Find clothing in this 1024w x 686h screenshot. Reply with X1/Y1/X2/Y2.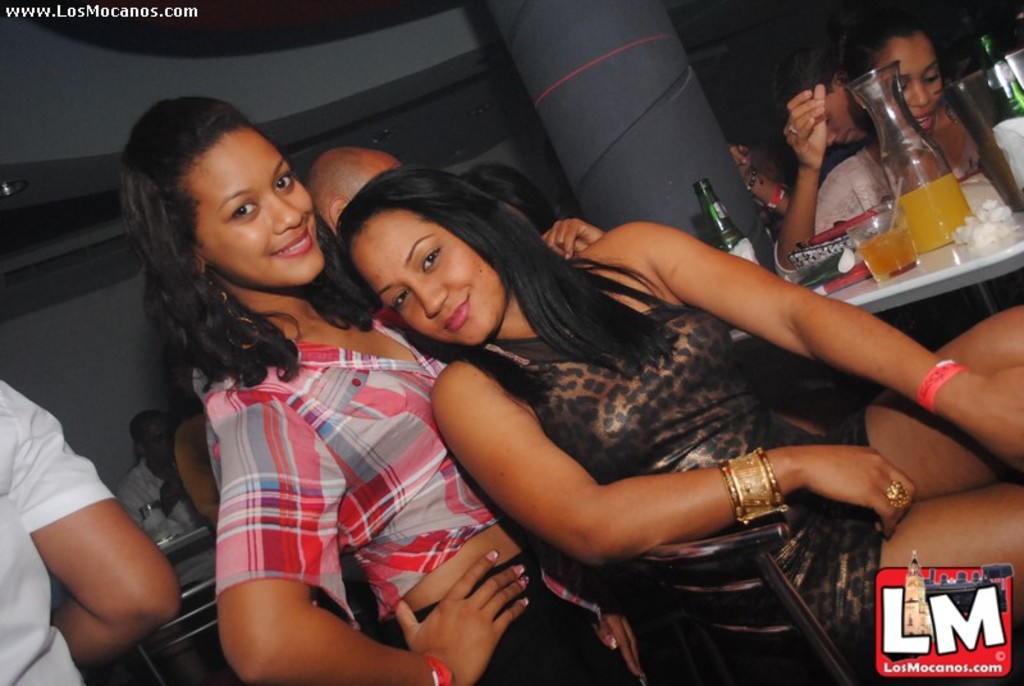
0/375/113/685.
